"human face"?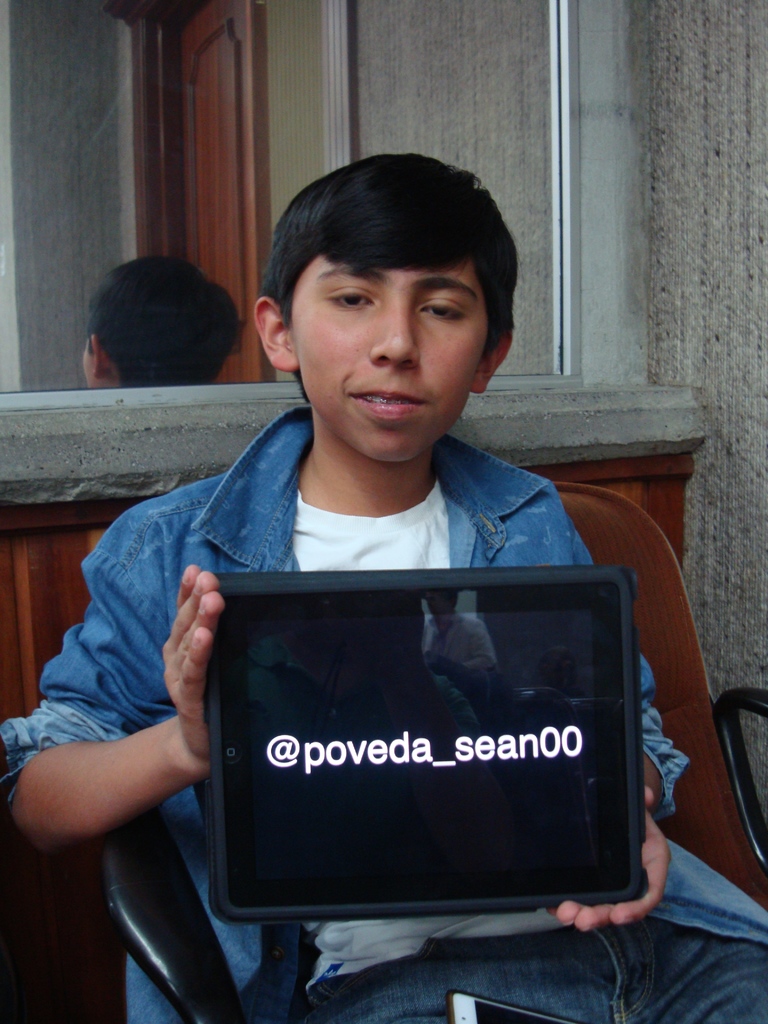
left=282, top=253, right=486, bottom=465
